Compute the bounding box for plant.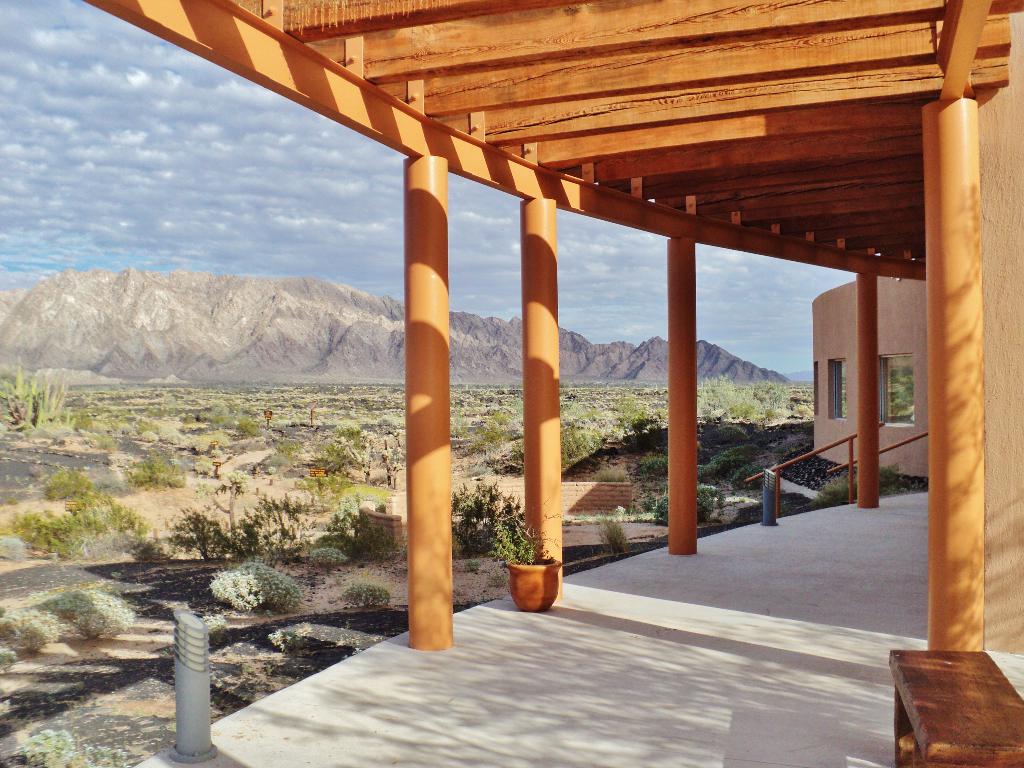
<bbox>0, 728, 128, 767</bbox>.
